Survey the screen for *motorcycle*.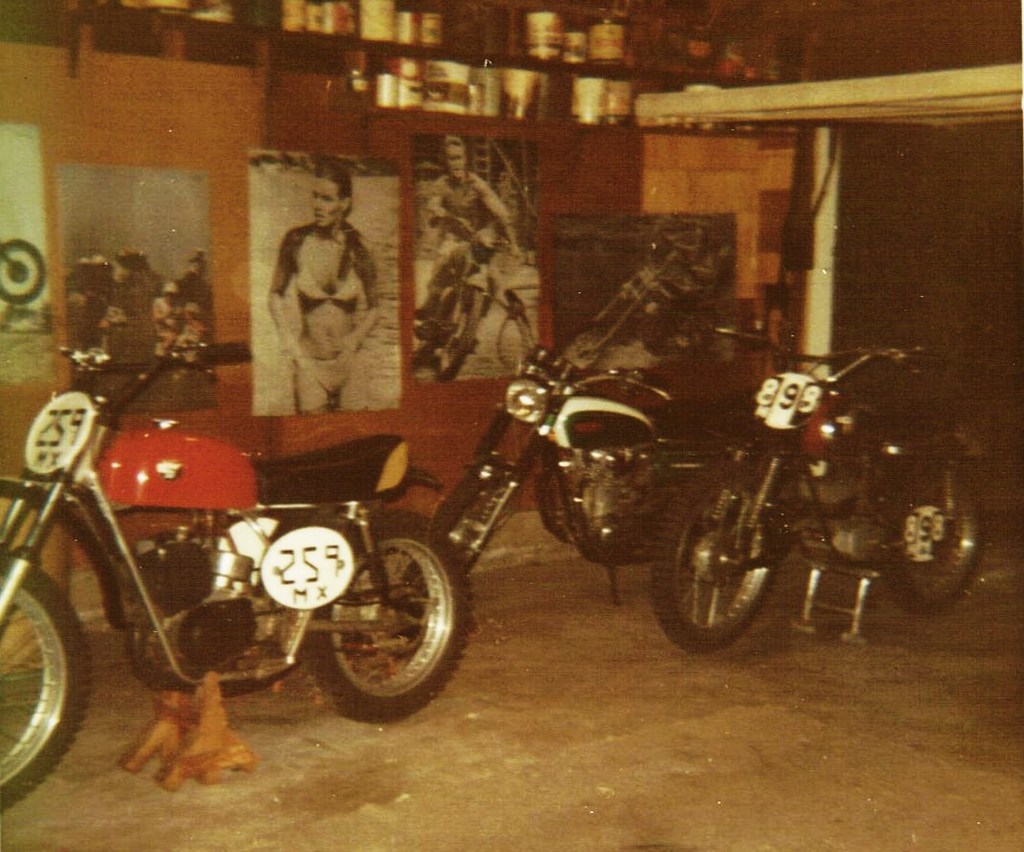
Survey found: x1=0 y1=334 x2=472 y2=806.
